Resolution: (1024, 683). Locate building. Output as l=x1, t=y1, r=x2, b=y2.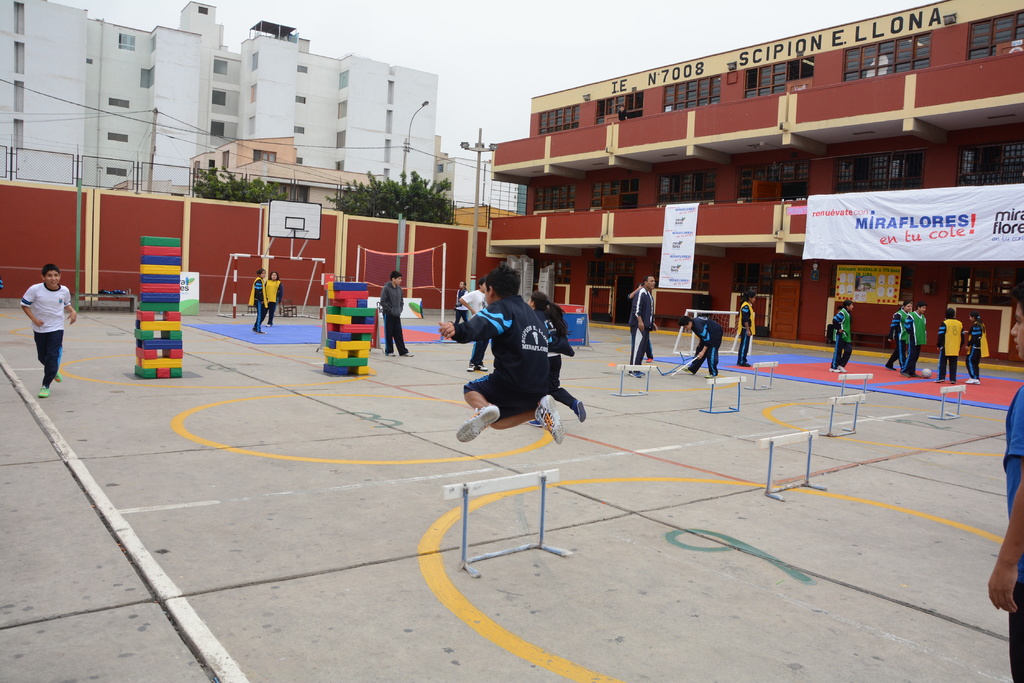
l=495, t=1, r=1020, b=344.
